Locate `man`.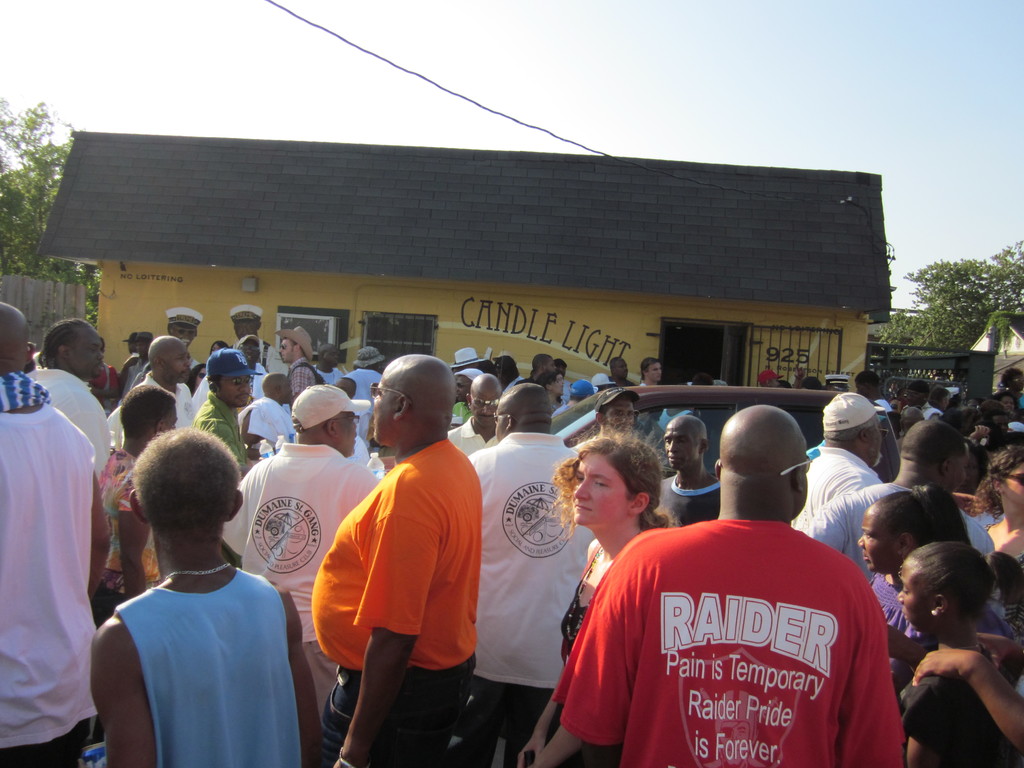
Bounding box: 656 415 718 524.
